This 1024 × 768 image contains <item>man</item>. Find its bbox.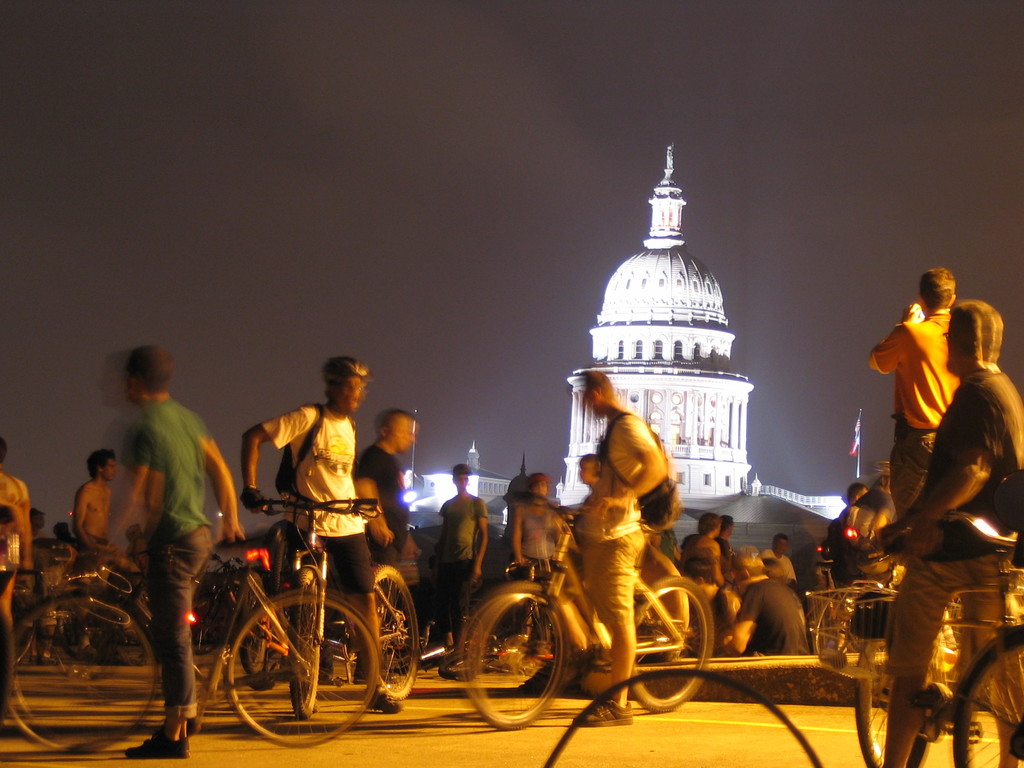
box(352, 412, 419, 624).
